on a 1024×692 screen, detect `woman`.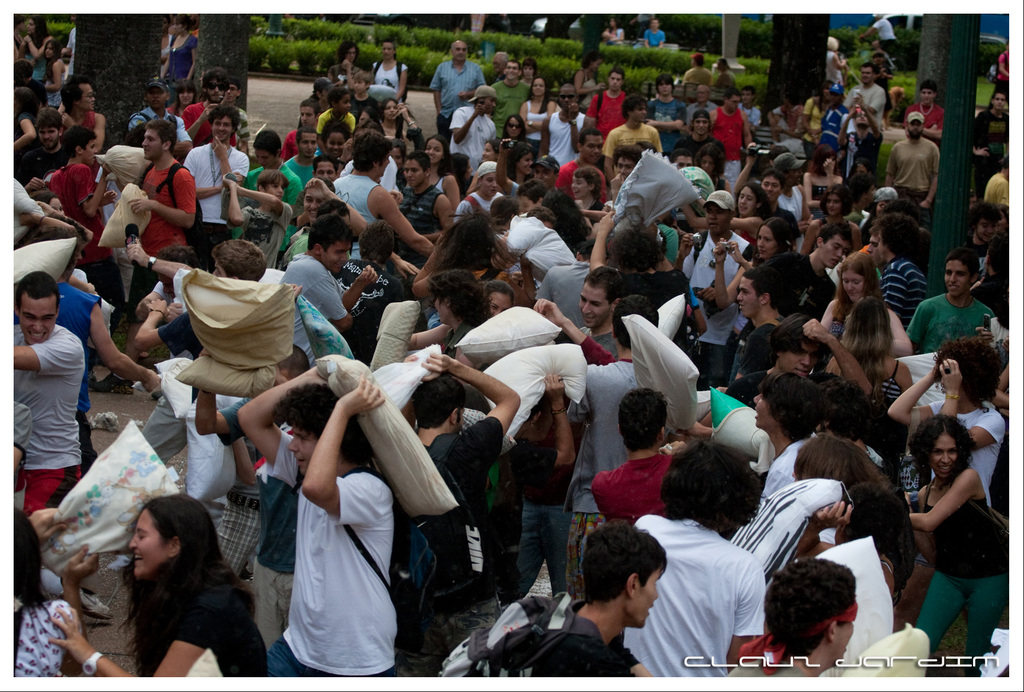
Rect(374, 101, 417, 140).
